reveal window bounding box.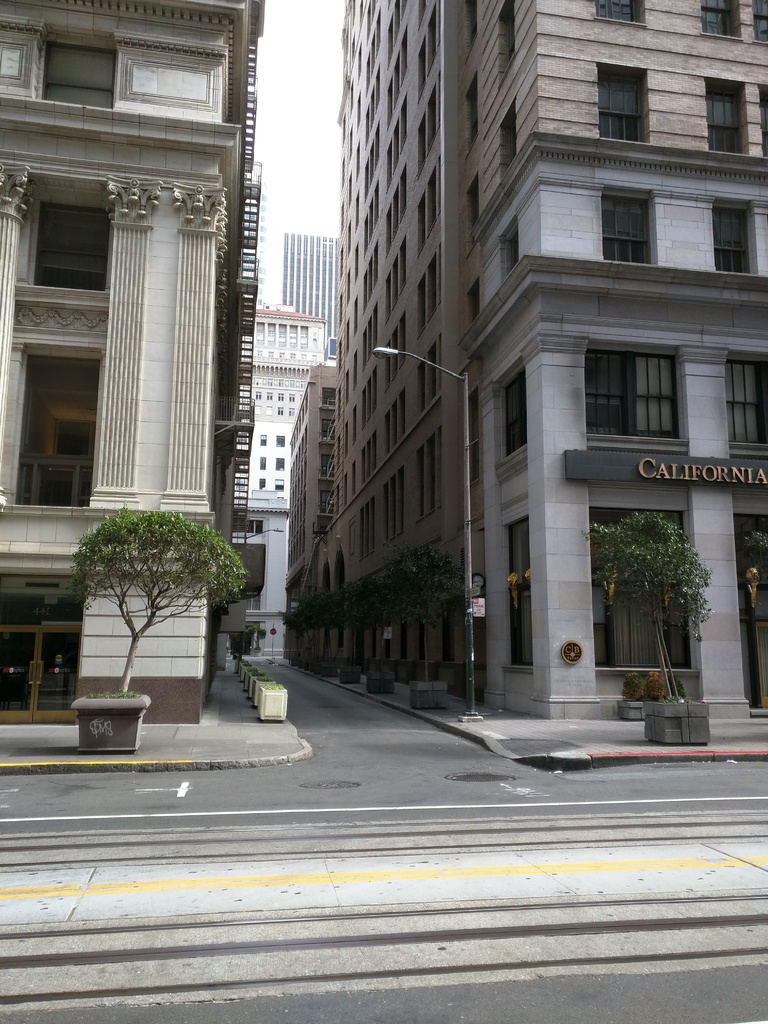
Revealed: <region>36, 29, 124, 109</region>.
